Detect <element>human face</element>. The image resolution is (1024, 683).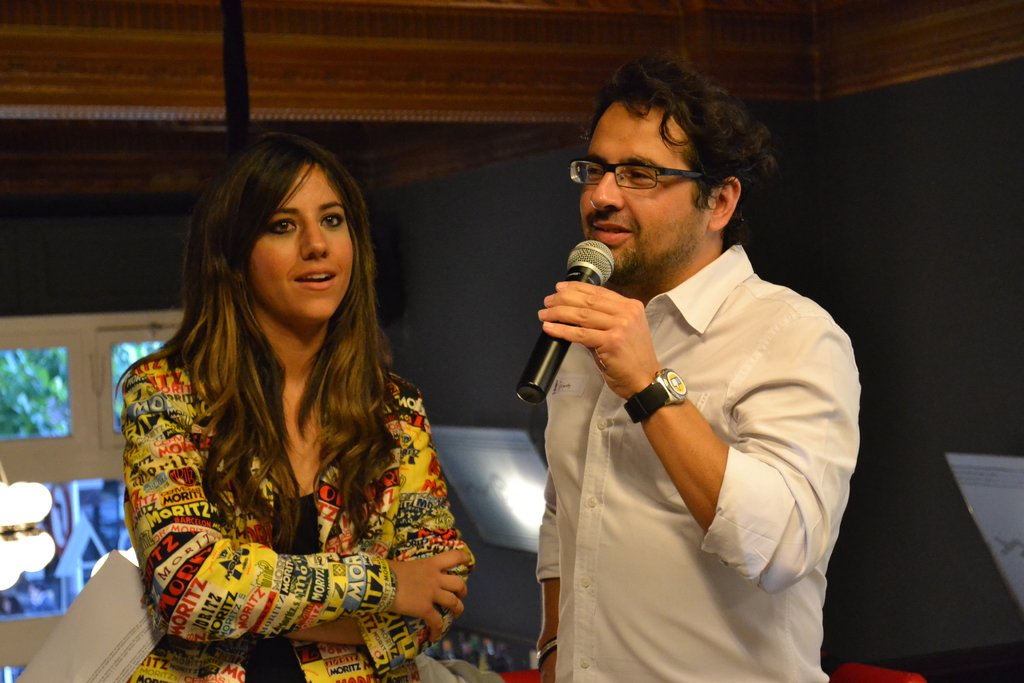
region(576, 103, 713, 279).
